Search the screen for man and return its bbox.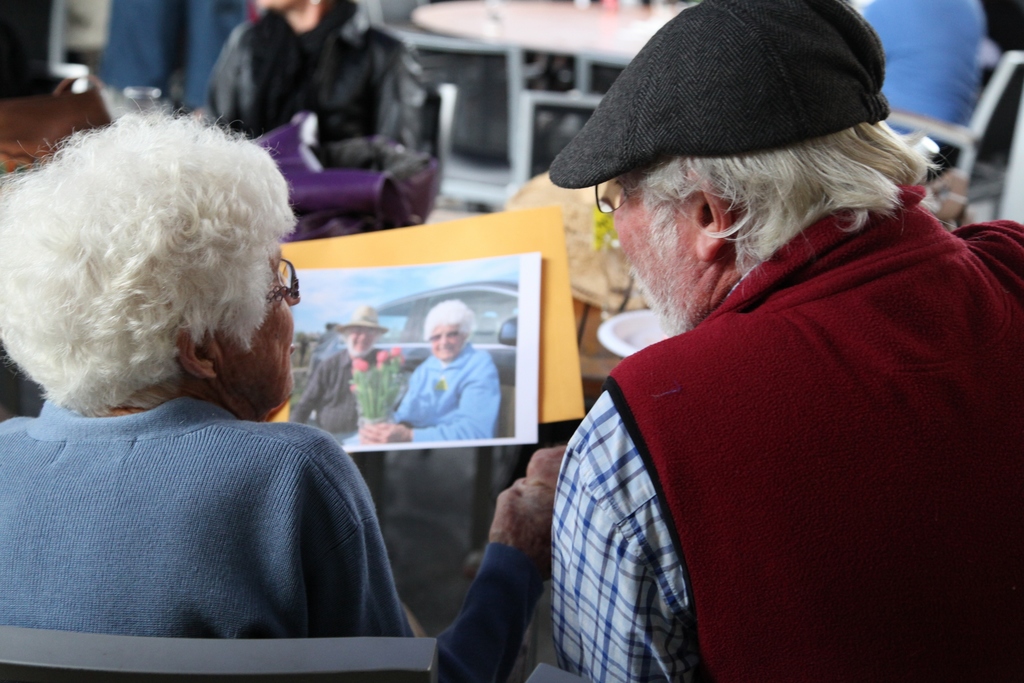
Found: crop(193, 0, 444, 238).
